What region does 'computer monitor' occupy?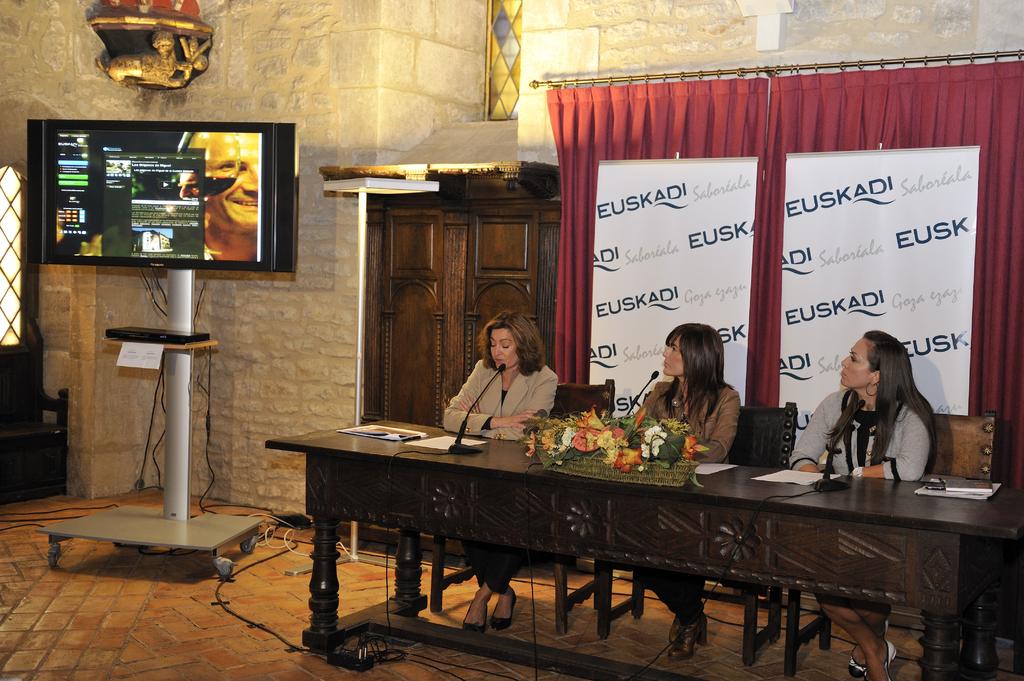
35, 121, 282, 280.
